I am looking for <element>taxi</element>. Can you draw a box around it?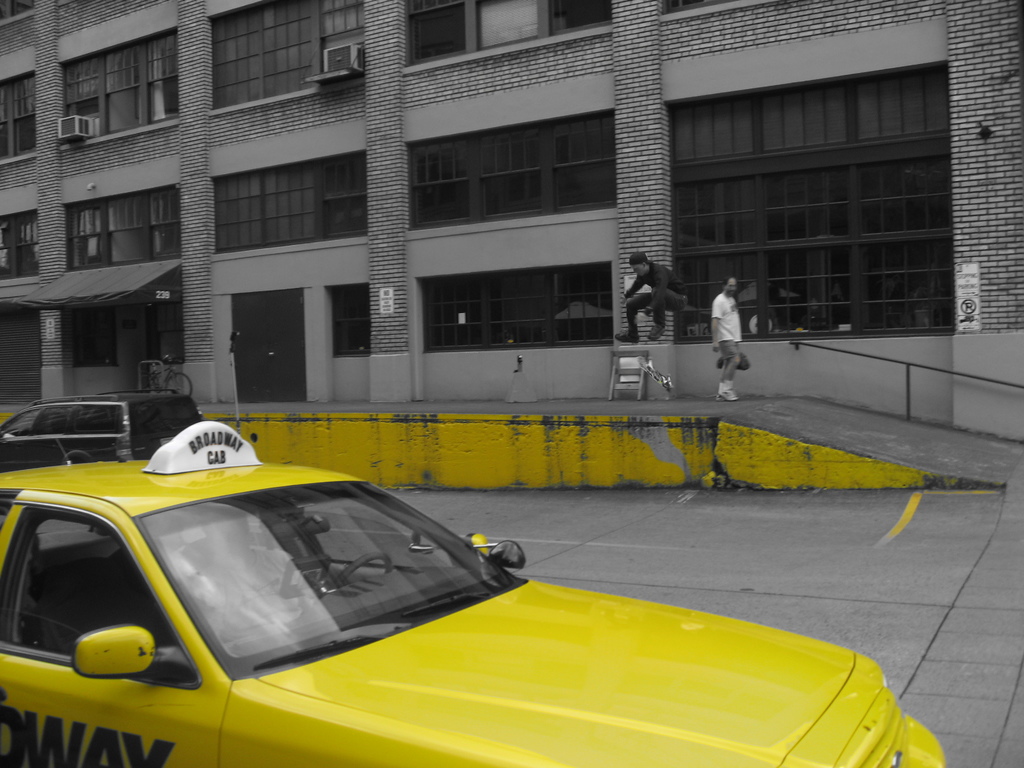
Sure, the bounding box is [0,416,944,767].
